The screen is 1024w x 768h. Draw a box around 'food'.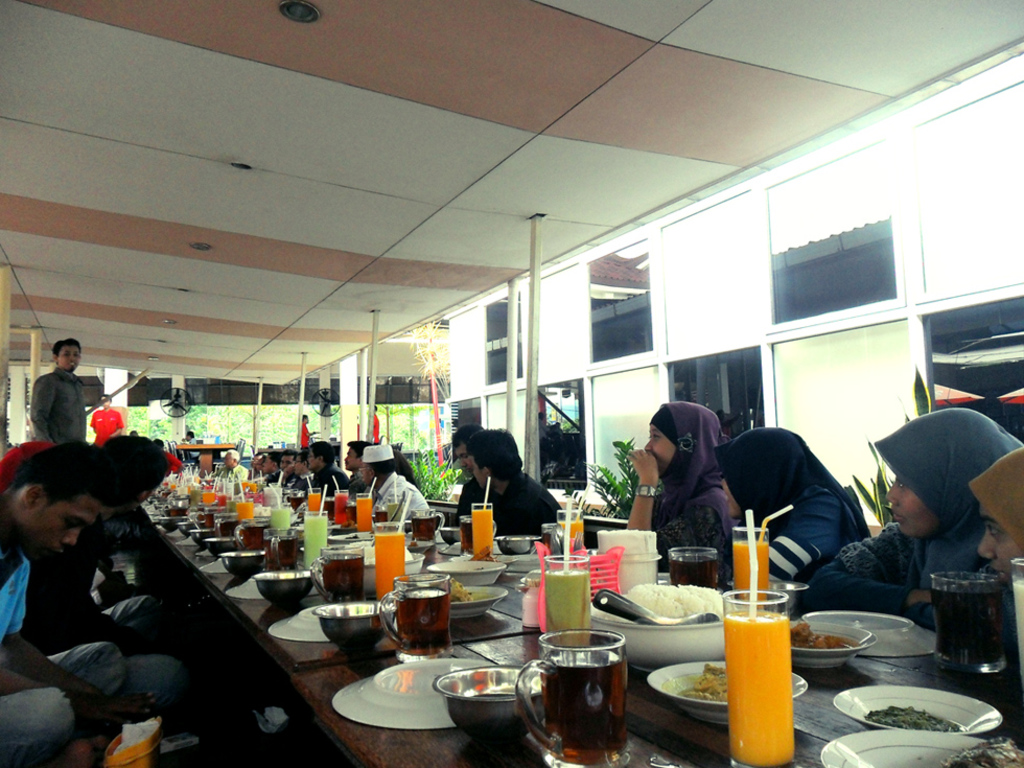
{"x1": 674, "y1": 660, "x2": 730, "y2": 705}.
